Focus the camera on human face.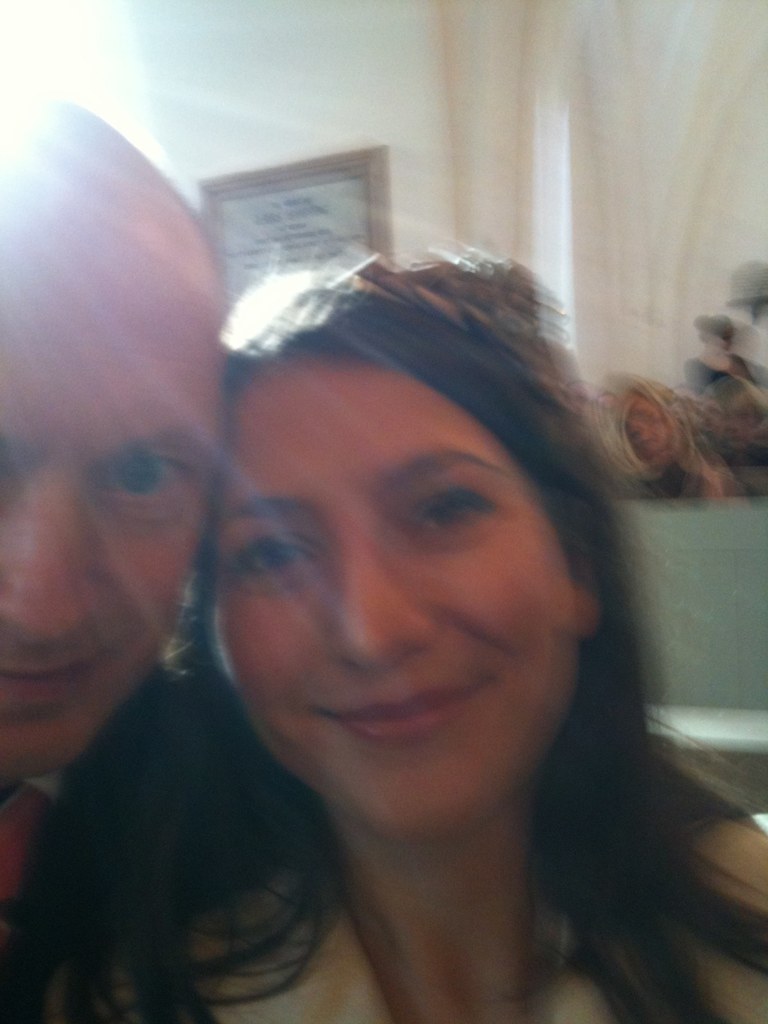
Focus region: rect(0, 169, 224, 790).
